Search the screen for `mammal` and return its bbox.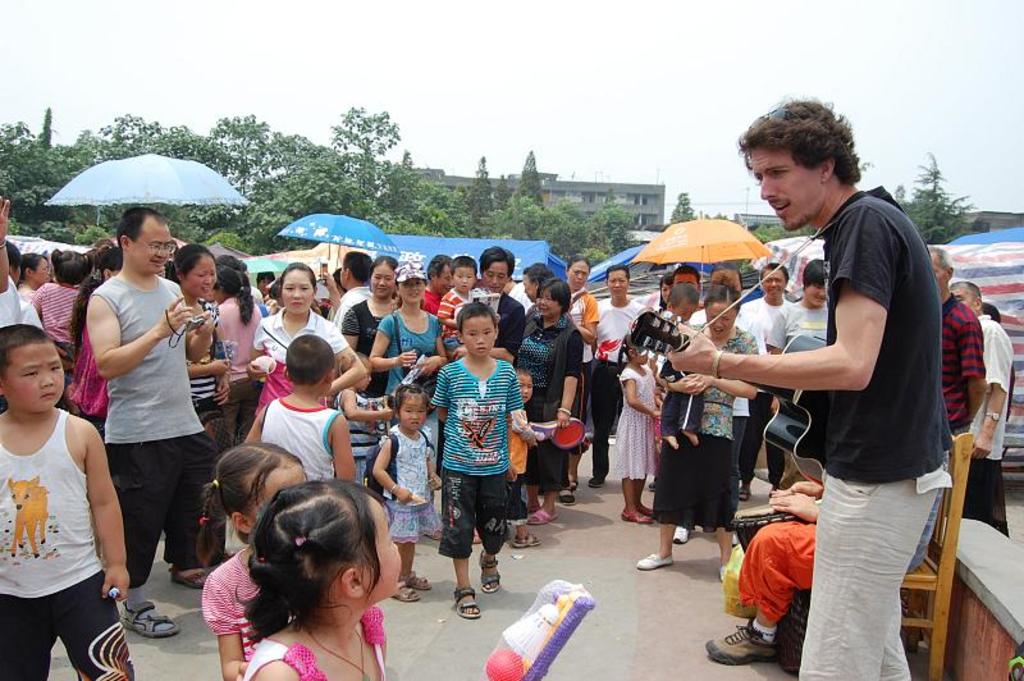
Found: box(375, 384, 442, 600).
